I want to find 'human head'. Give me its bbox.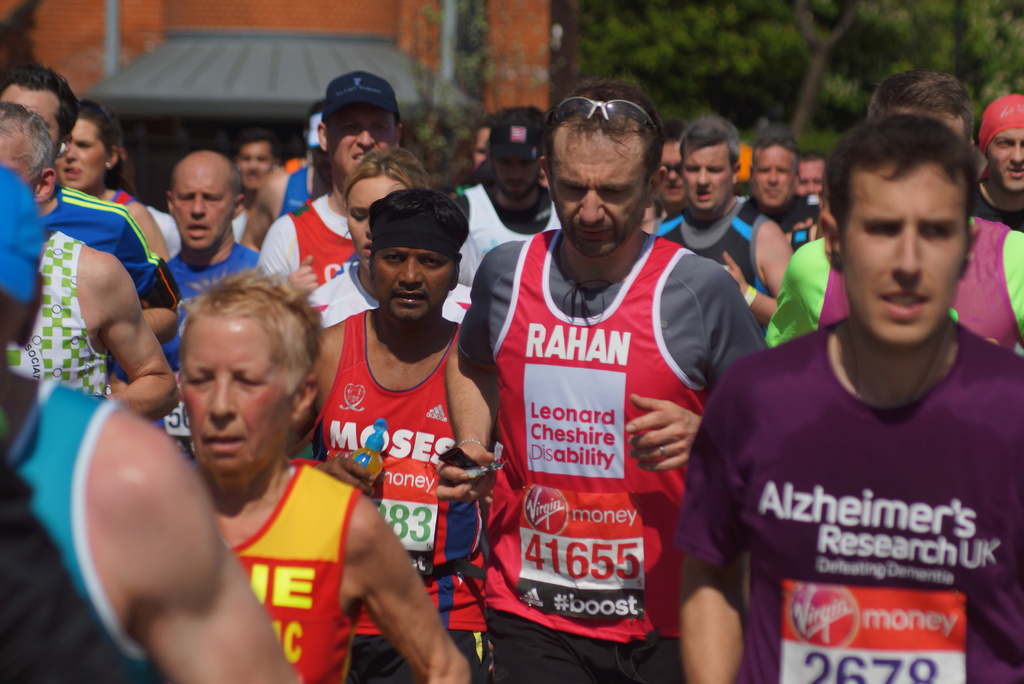
detection(485, 108, 547, 204).
